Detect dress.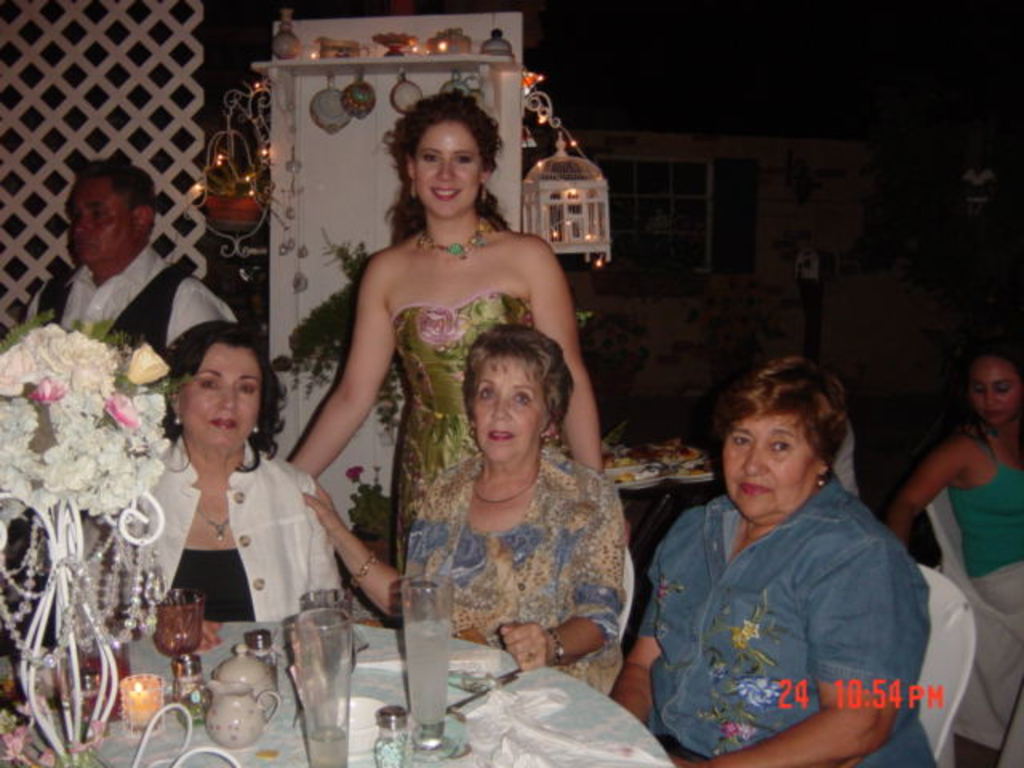
Detected at BBox(629, 466, 923, 766).
